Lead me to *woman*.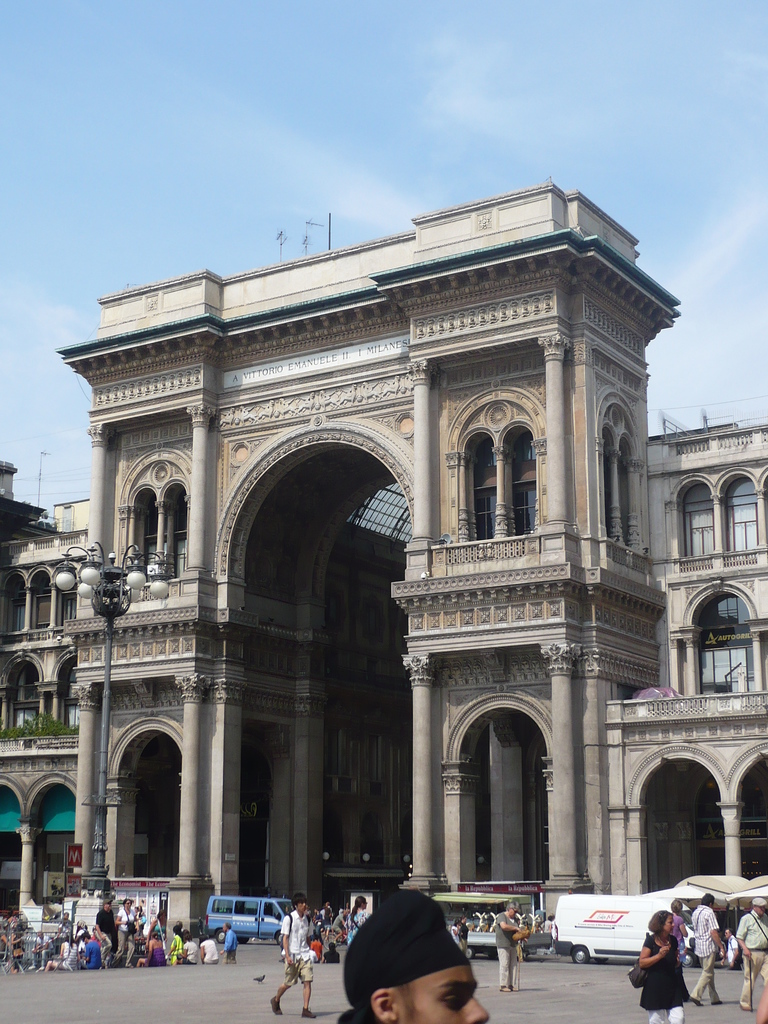
Lead to 451,918,460,944.
